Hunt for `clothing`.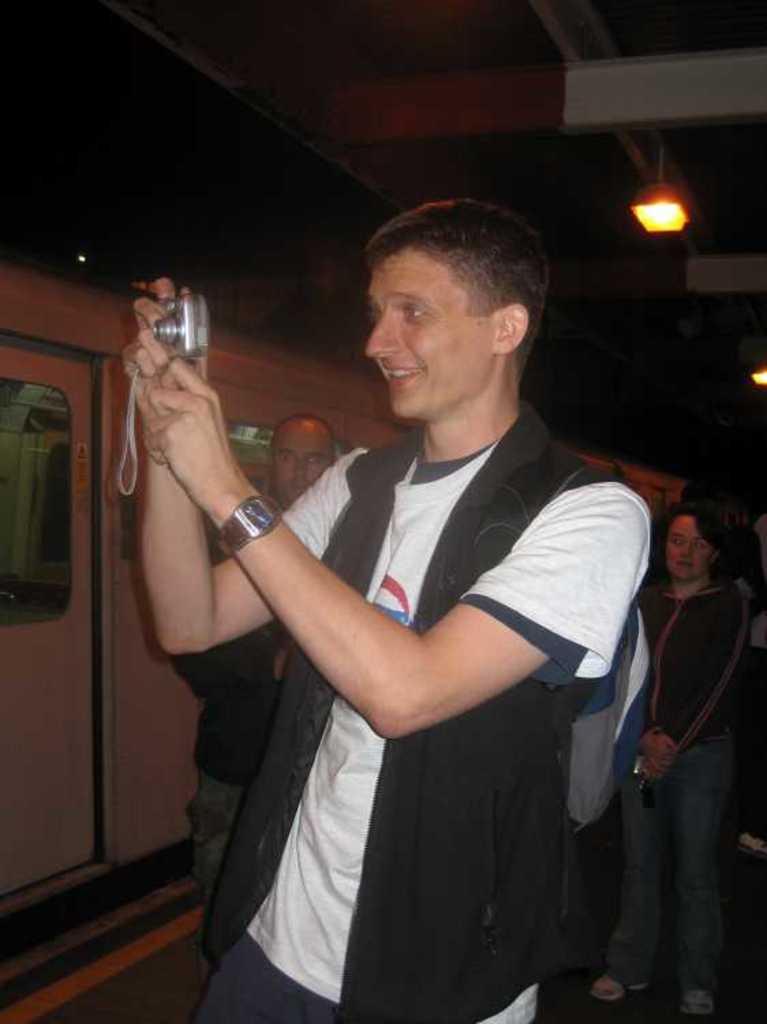
Hunted down at bbox(631, 556, 759, 1005).
